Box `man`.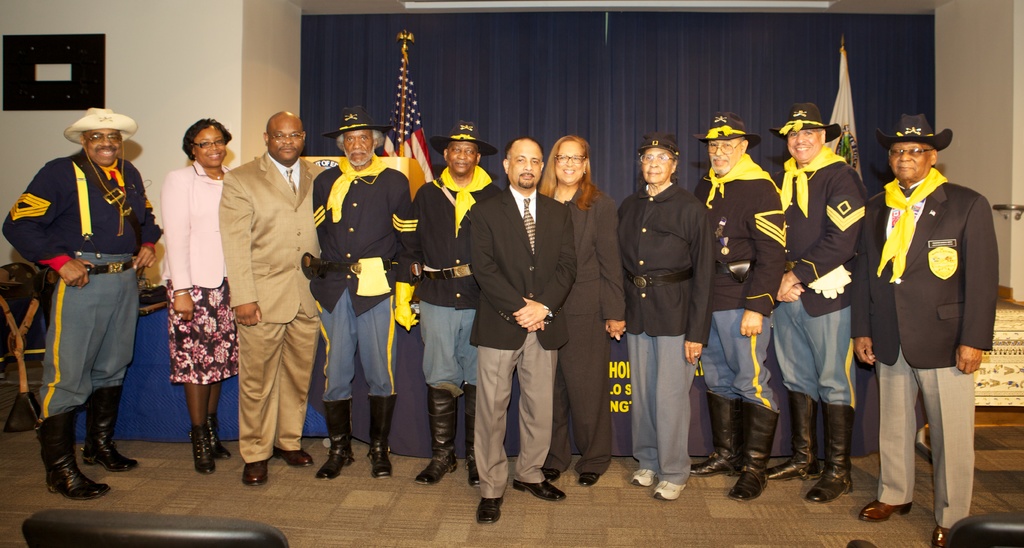
[x1=1, y1=105, x2=166, y2=501].
